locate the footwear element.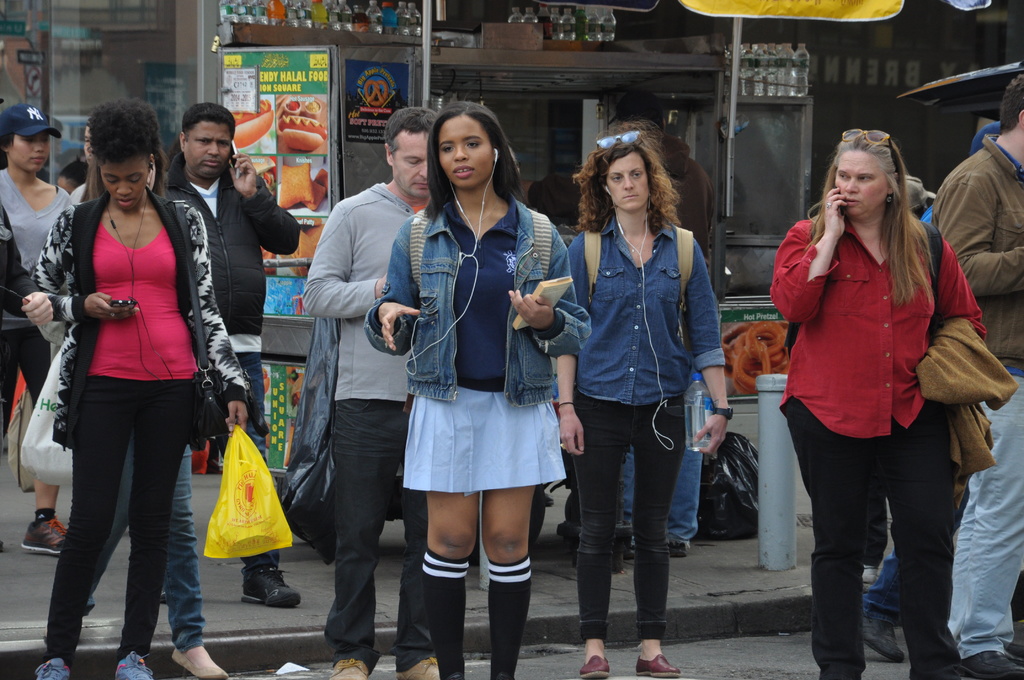
Element bbox: bbox(442, 668, 463, 679).
